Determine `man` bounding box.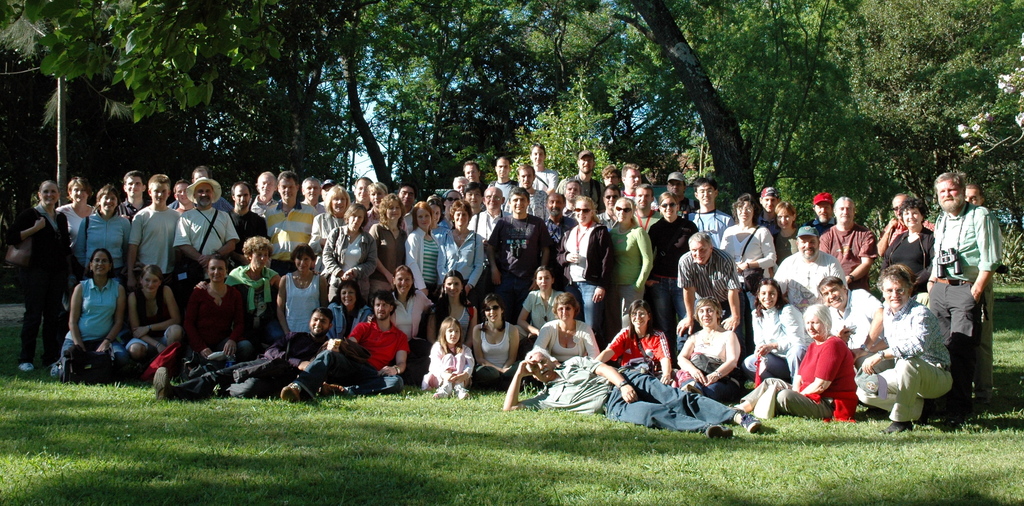
Determined: 554/148/607/231.
